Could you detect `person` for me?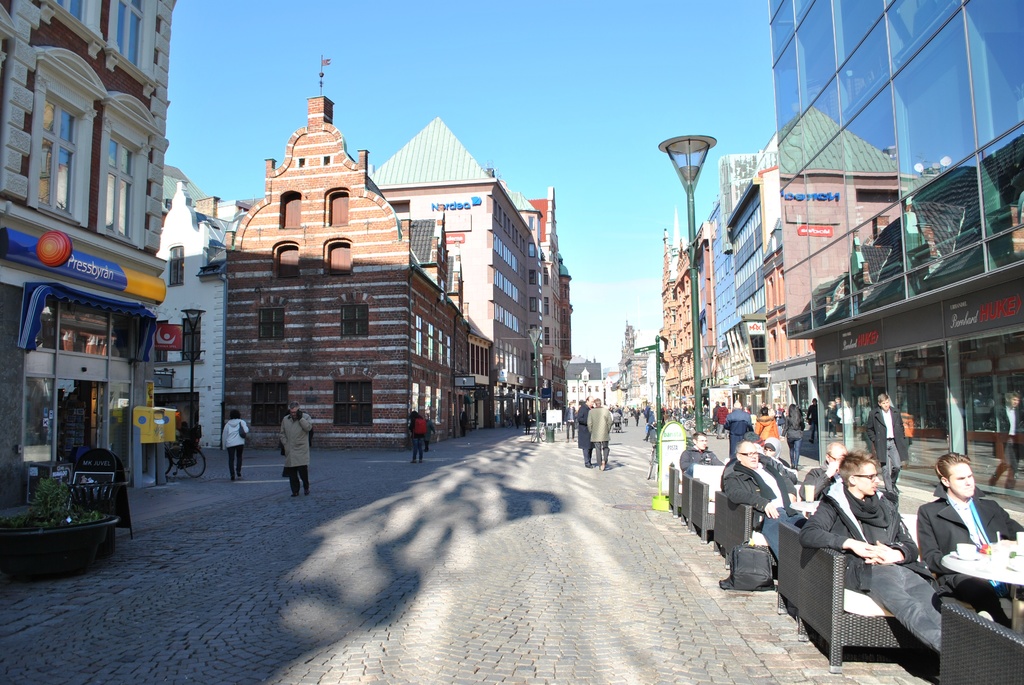
Detection result: (623, 401, 627, 425).
